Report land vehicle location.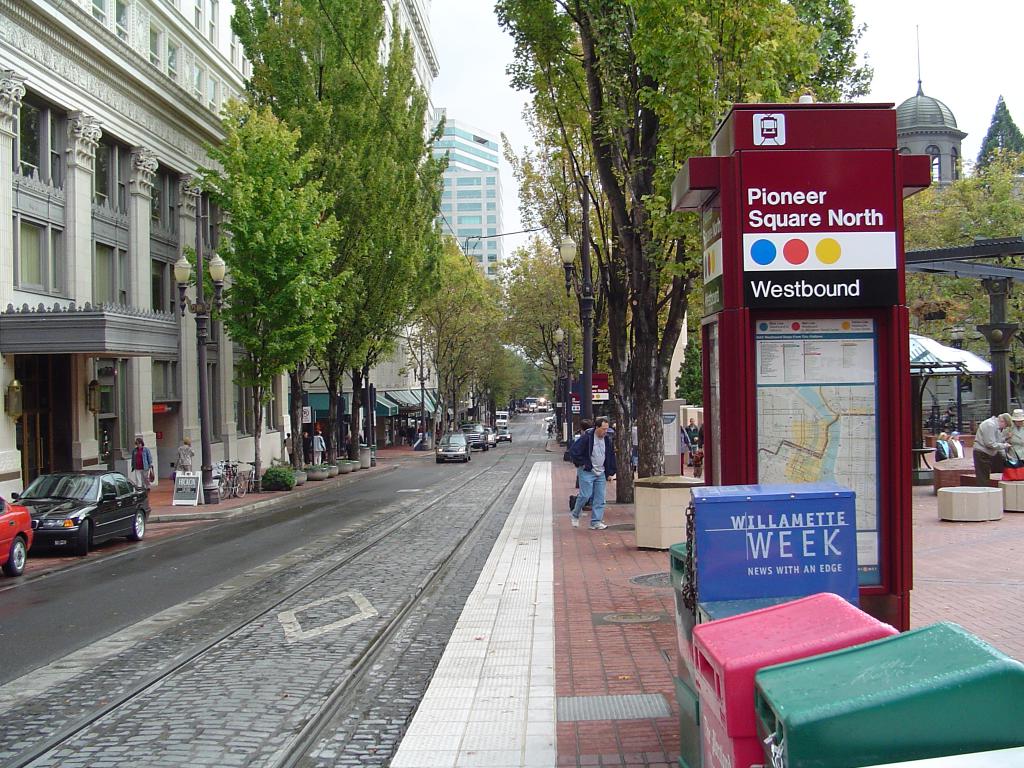
Report: (x1=493, y1=409, x2=509, y2=425).
